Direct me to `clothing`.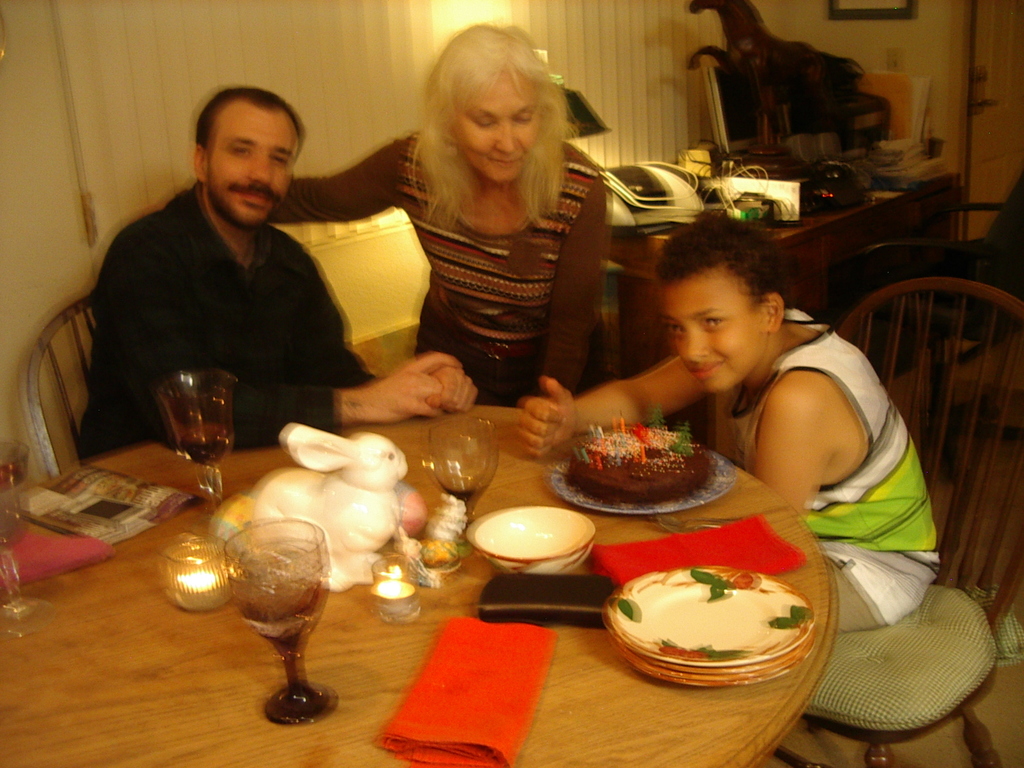
Direction: detection(83, 186, 375, 463).
